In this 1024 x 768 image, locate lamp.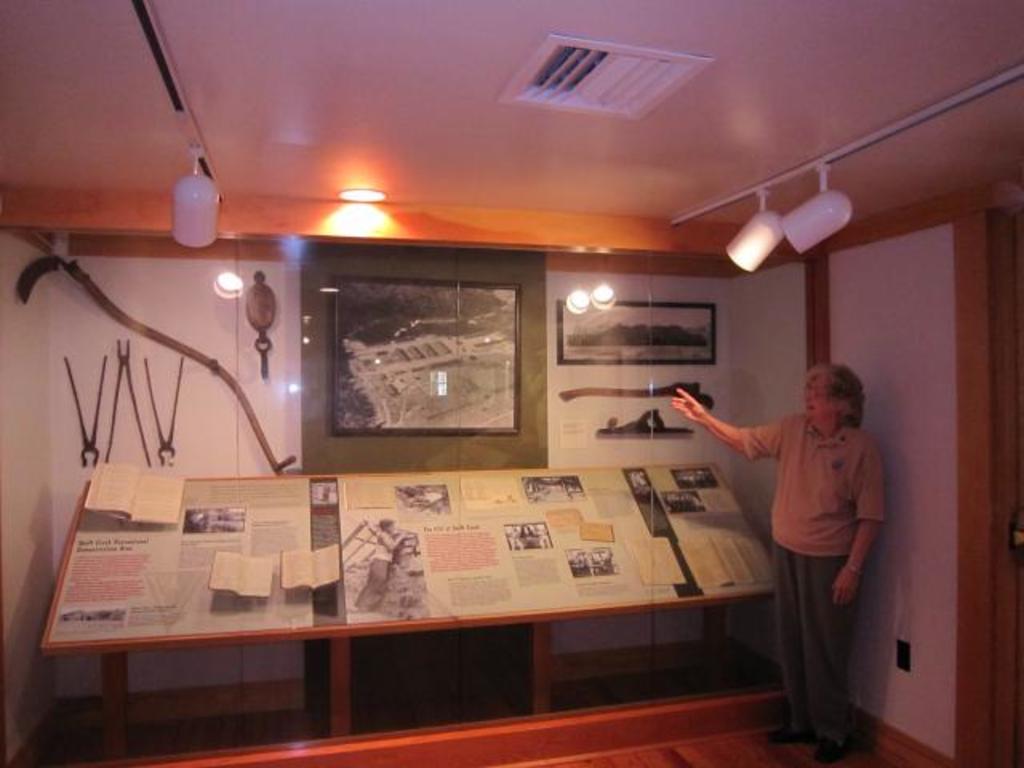
Bounding box: [168,173,219,245].
